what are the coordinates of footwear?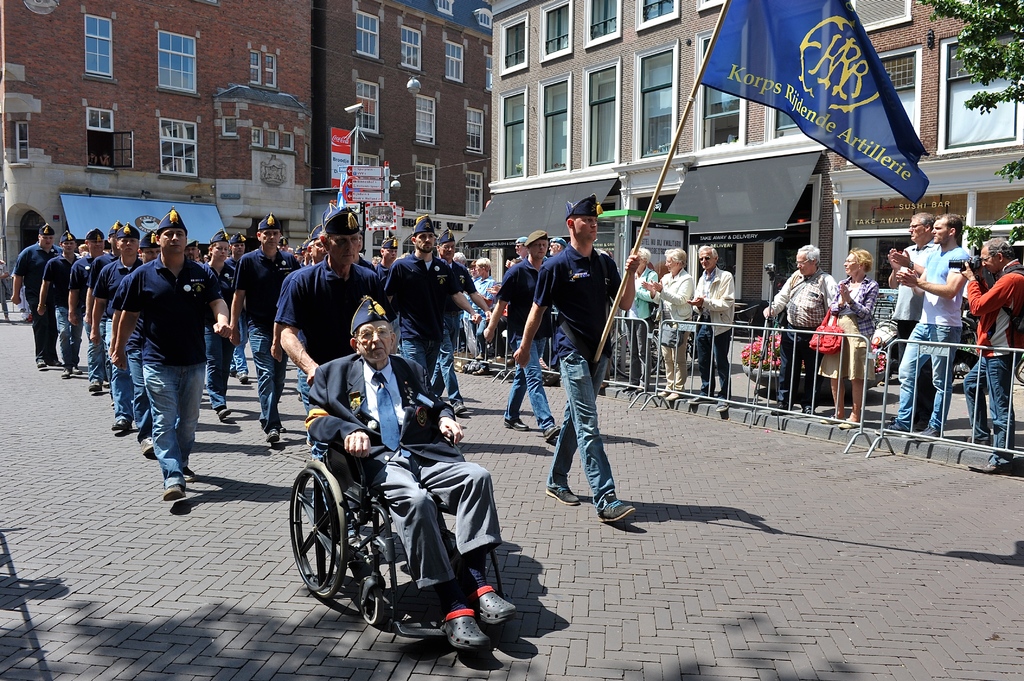
<box>660,387,680,399</box>.
